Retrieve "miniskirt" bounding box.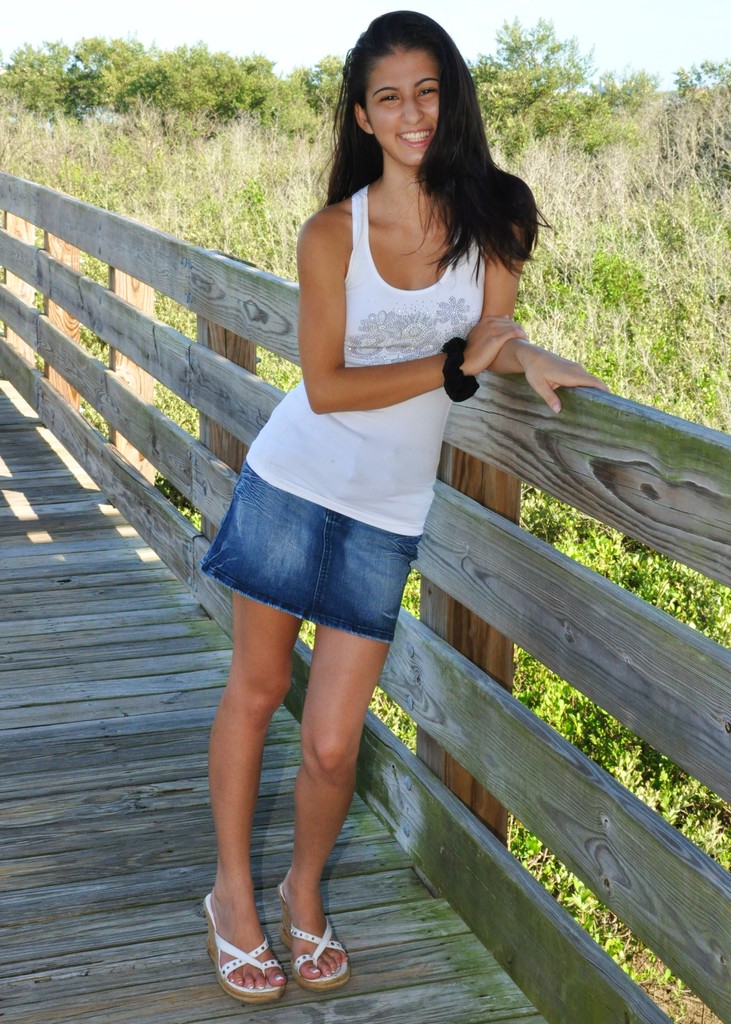
Bounding box: {"x1": 201, "y1": 461, "x2": 422, "y2": 643}.
